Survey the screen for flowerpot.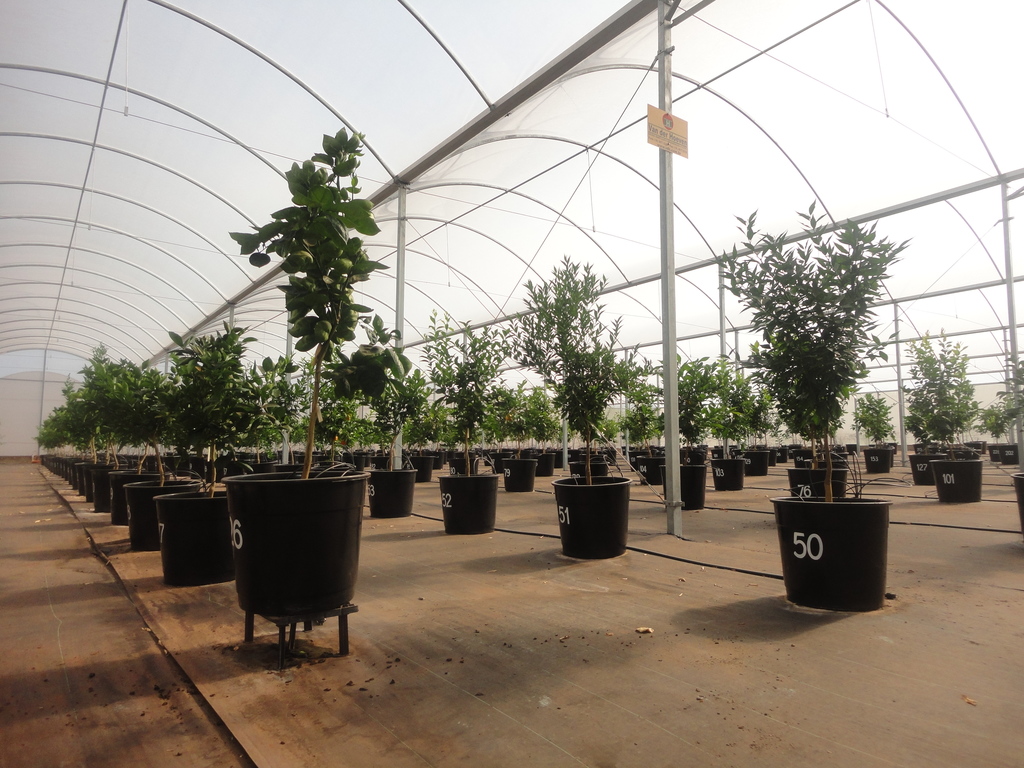
Survey found: [566,460,609,481].
